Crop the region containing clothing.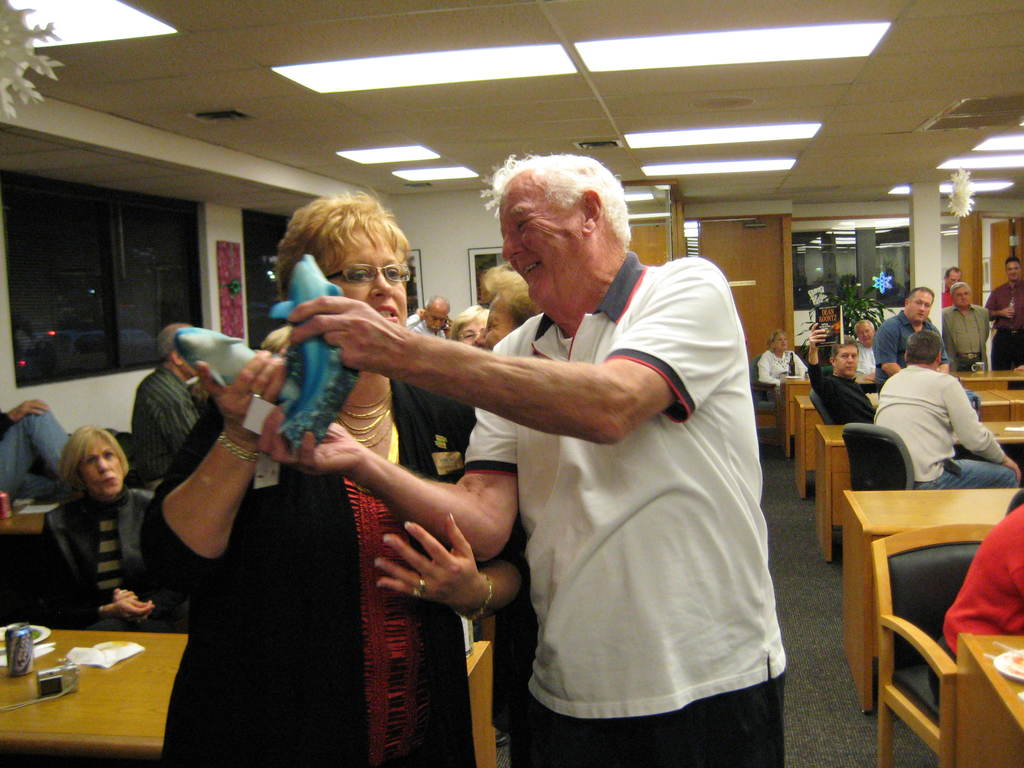
Crop region: pyautogui.locateOnScreen(806, 357, 876, 424).
